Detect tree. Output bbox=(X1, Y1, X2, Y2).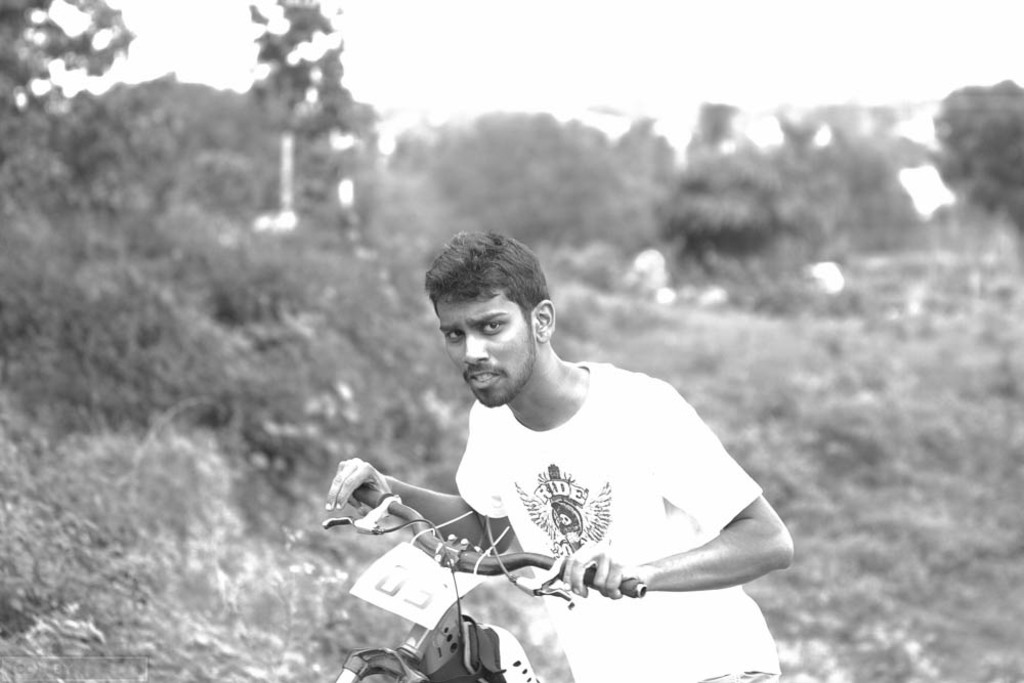
bbox=(0, 0, 142, 139).
